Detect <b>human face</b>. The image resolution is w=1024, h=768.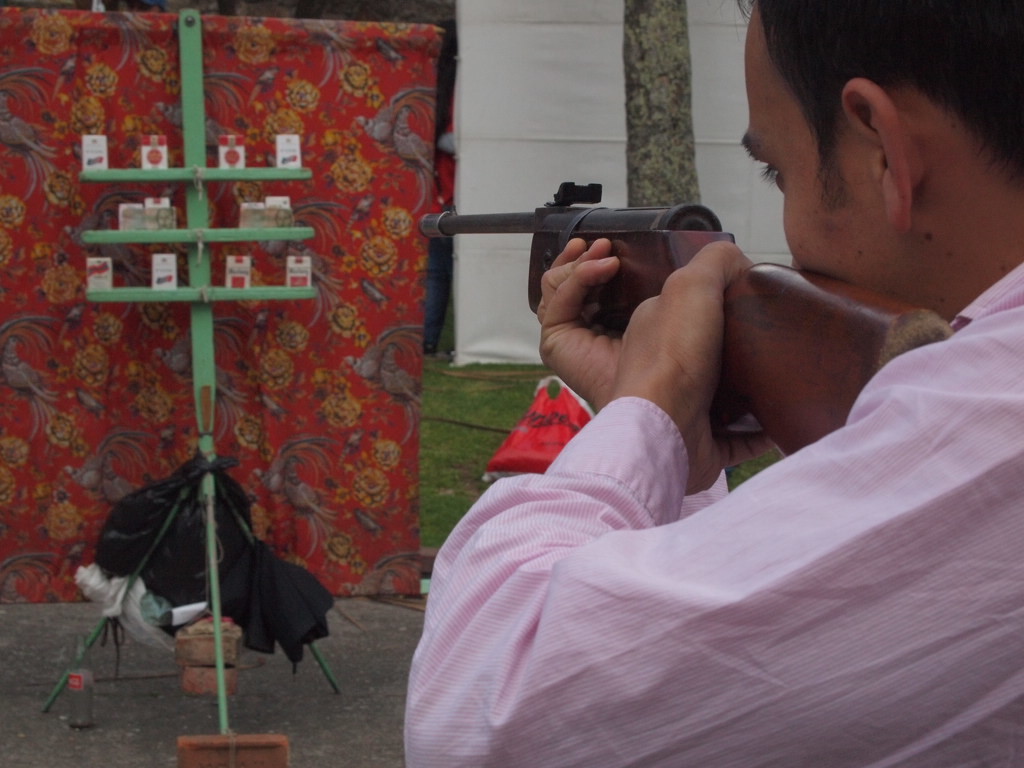
Rect(746, 10, 883, 292).
